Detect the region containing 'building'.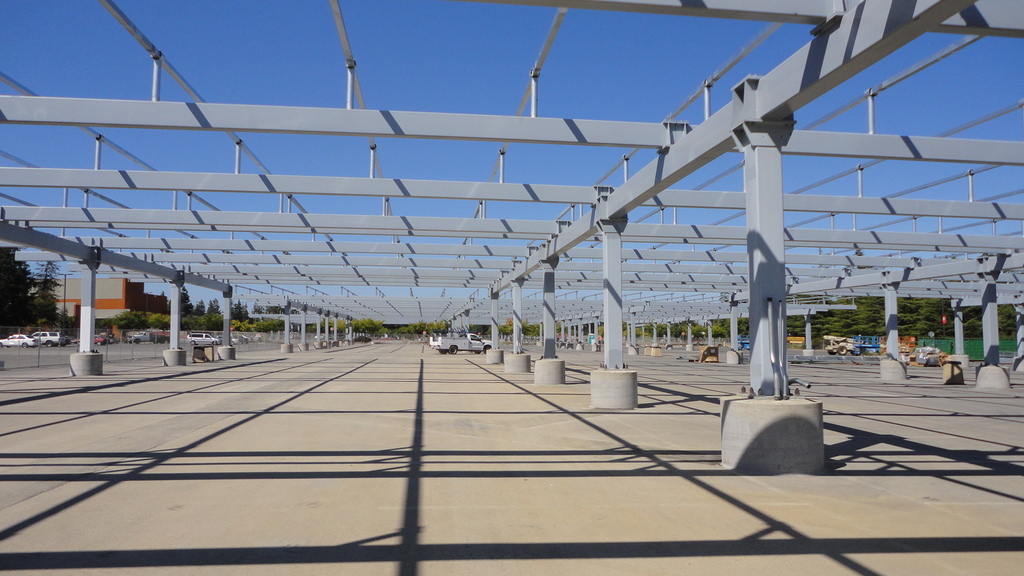
l=28, t=275, r=145, b=324.
